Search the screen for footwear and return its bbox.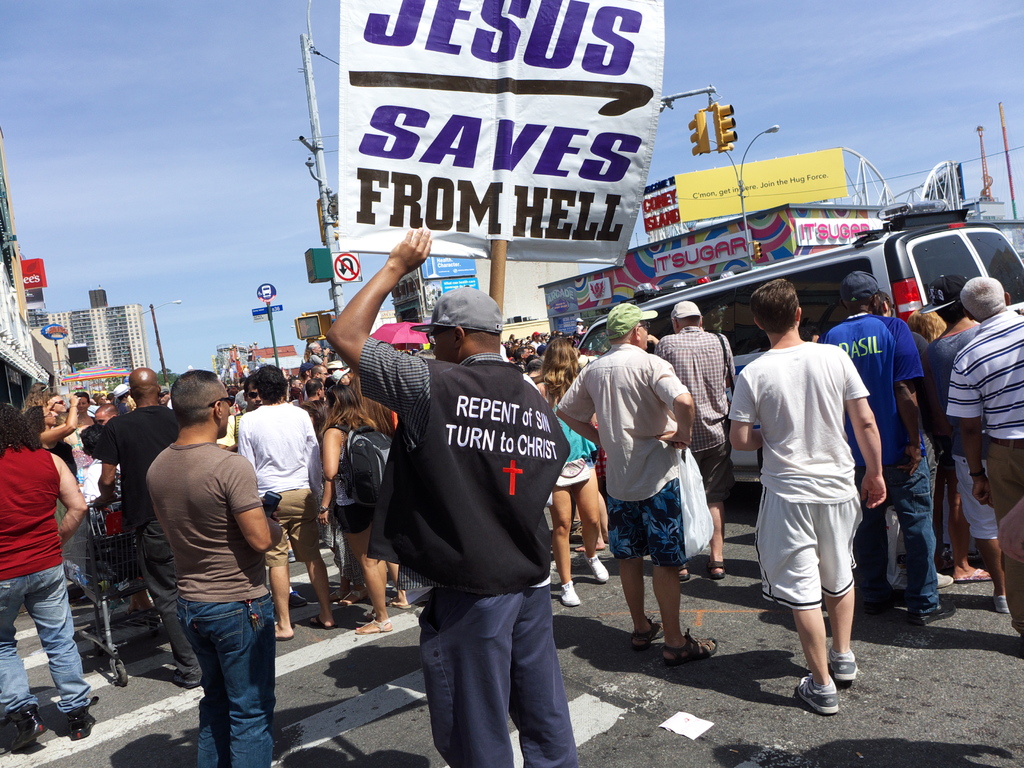
Found: x1=170, y1=666, x2=201, y2=689.
